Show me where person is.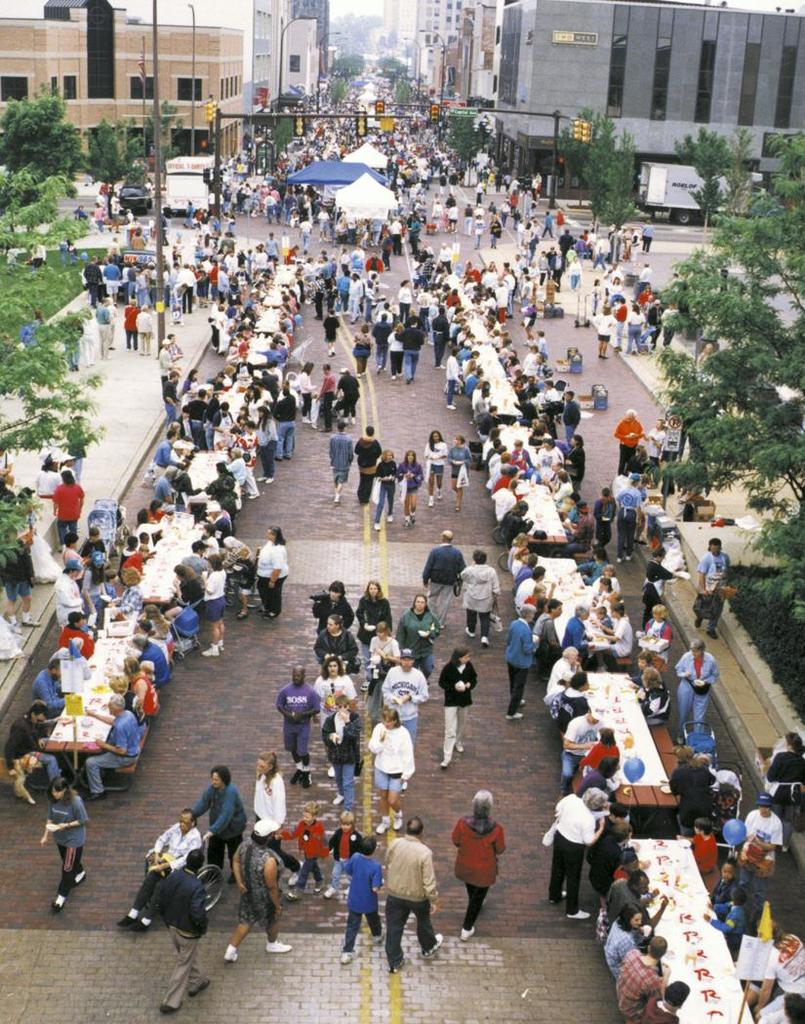
person is at crop(543, 610, 682, 1023).
